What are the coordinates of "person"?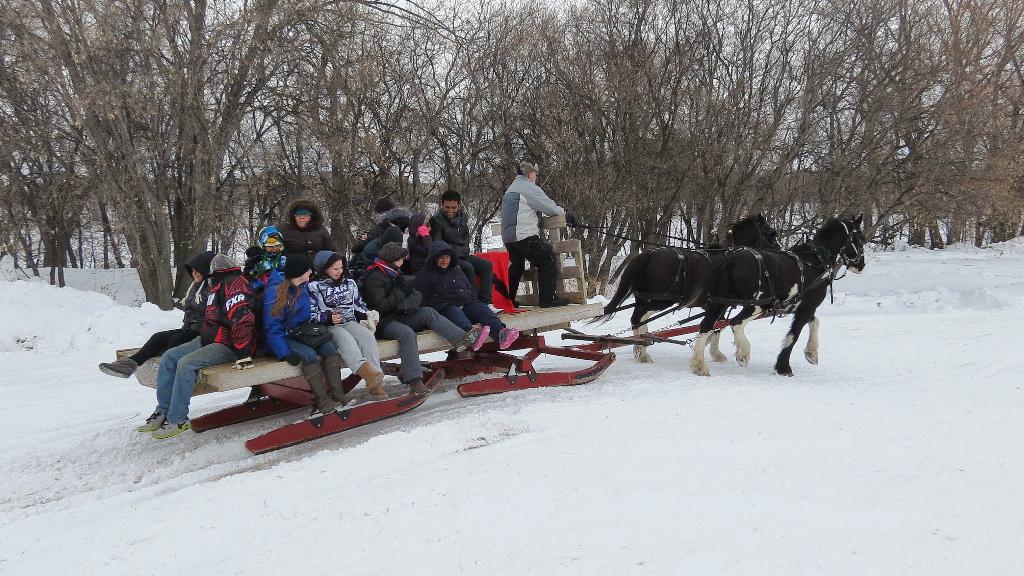
(406,206,428,255).
